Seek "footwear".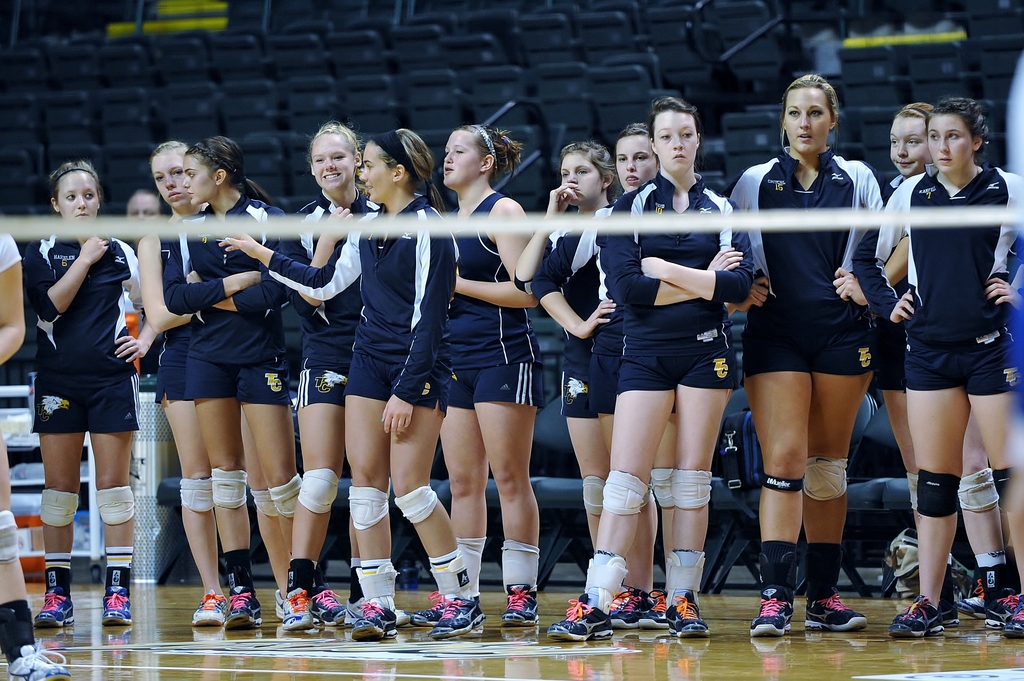
[x1=31, y1=586, x2=73, y2=628].
